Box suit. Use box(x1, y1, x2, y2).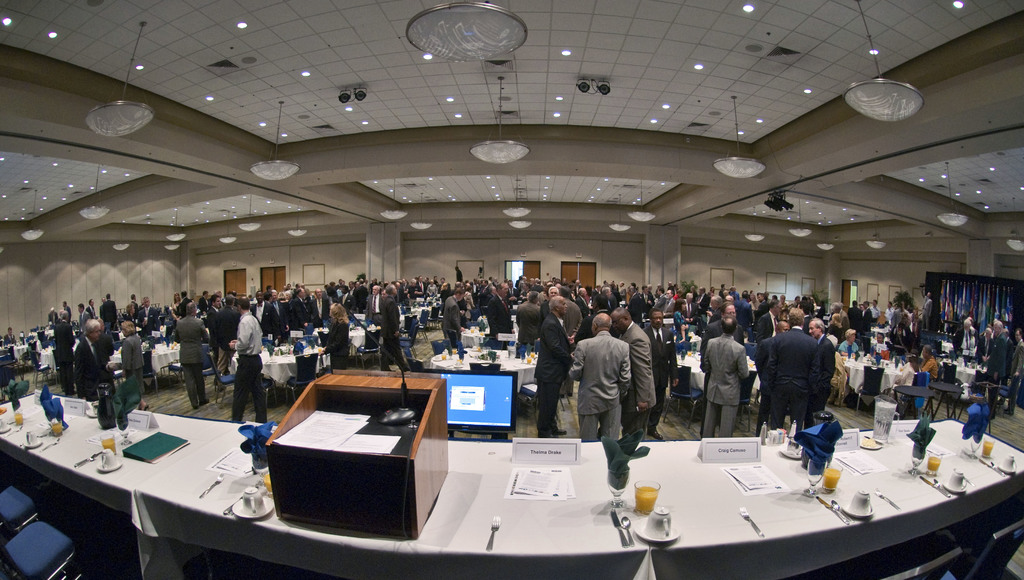
box(456, 268, 463, 283).
